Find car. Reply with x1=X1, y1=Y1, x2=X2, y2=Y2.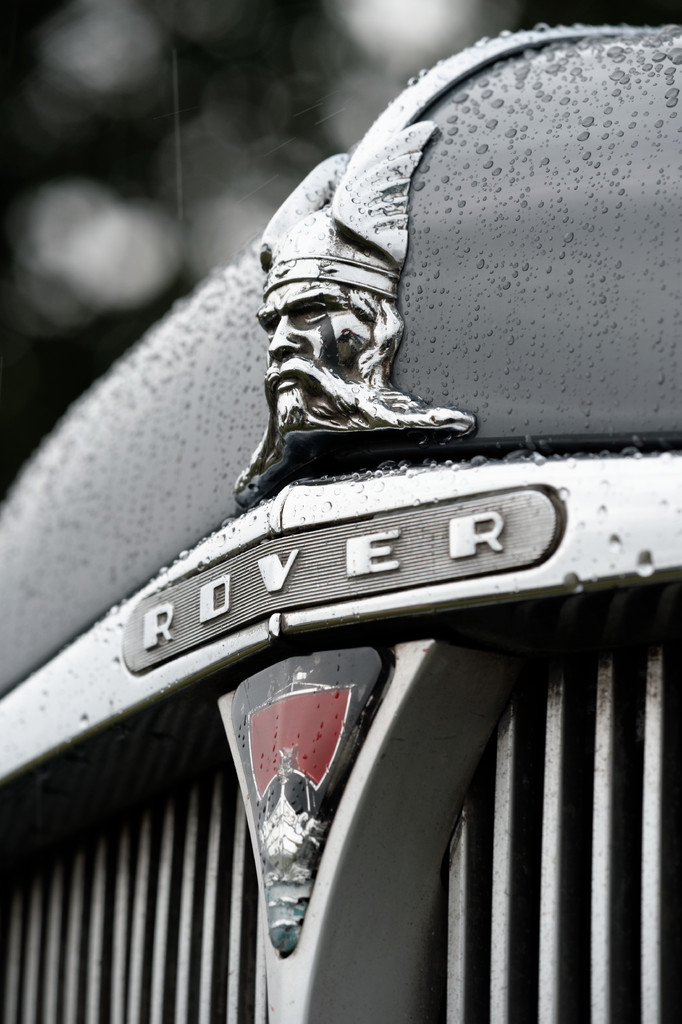
x1=0, y1=1, x2=681, y2=1023.
